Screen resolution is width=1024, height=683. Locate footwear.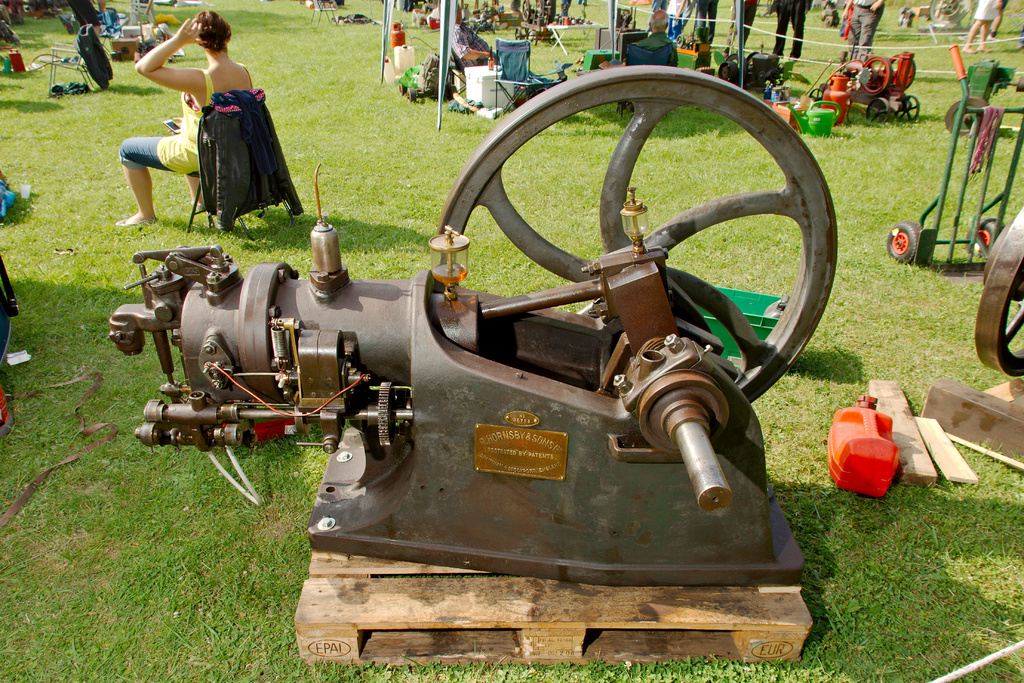
Rect(192, 204, 204, 214).
